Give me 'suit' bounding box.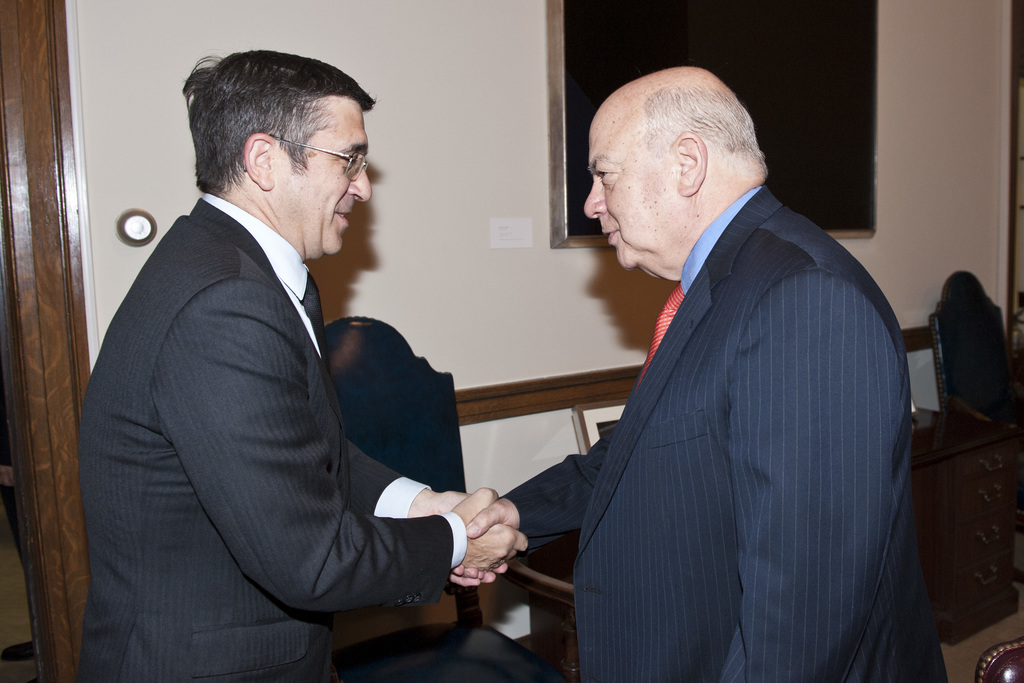
498:181:945:682.
